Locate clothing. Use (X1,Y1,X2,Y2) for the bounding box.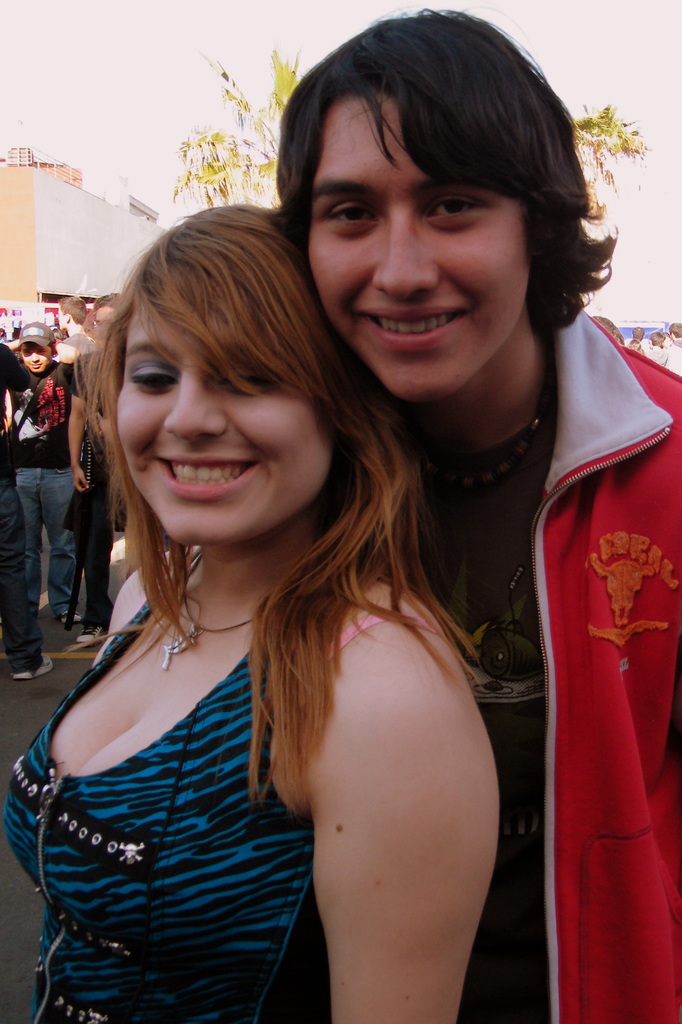
(0,585,398,1023).
